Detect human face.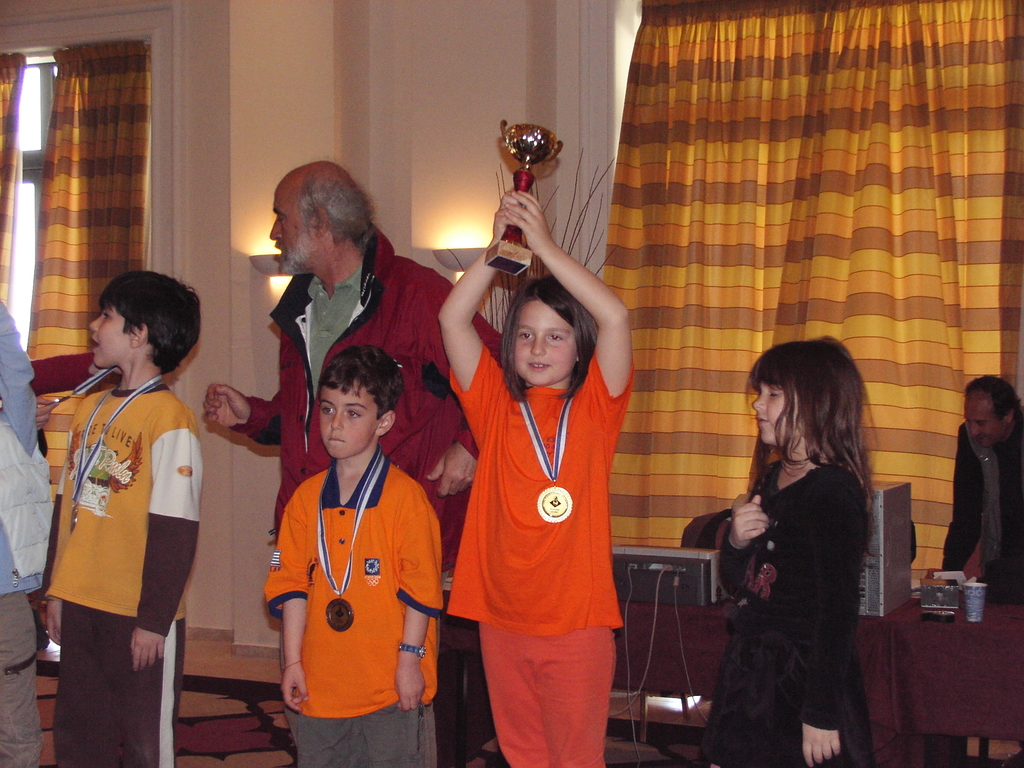
Detected at bbox=[749, 378, 797, 451].
